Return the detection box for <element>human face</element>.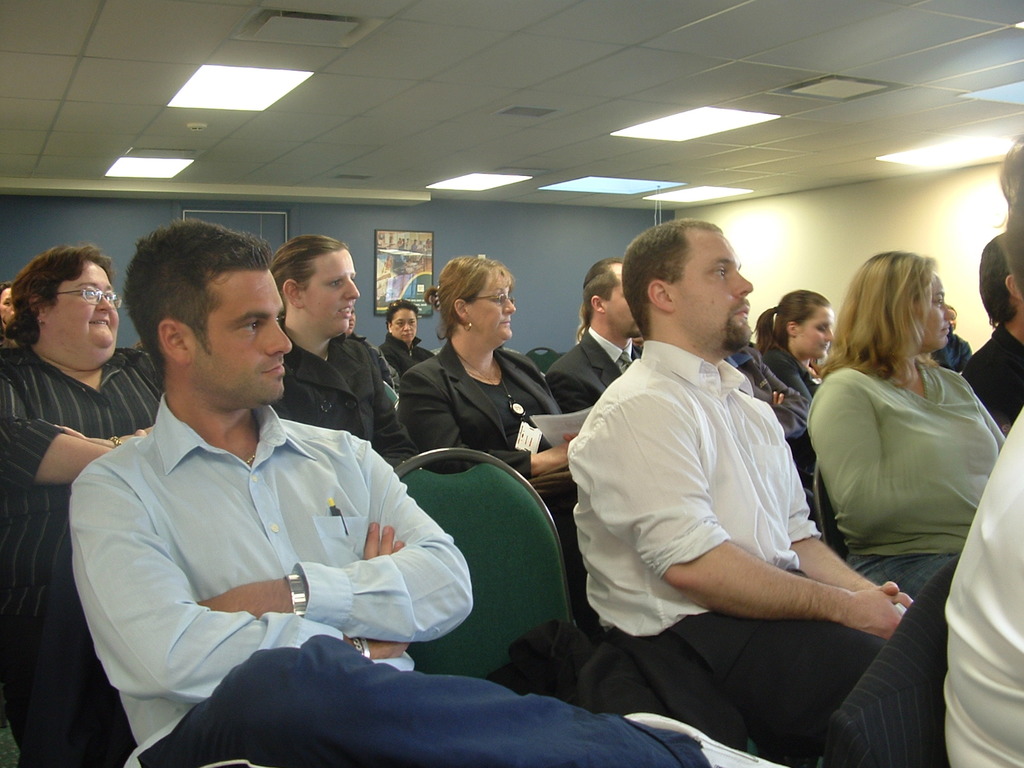
bbox=[676, 232, 754, 339].
